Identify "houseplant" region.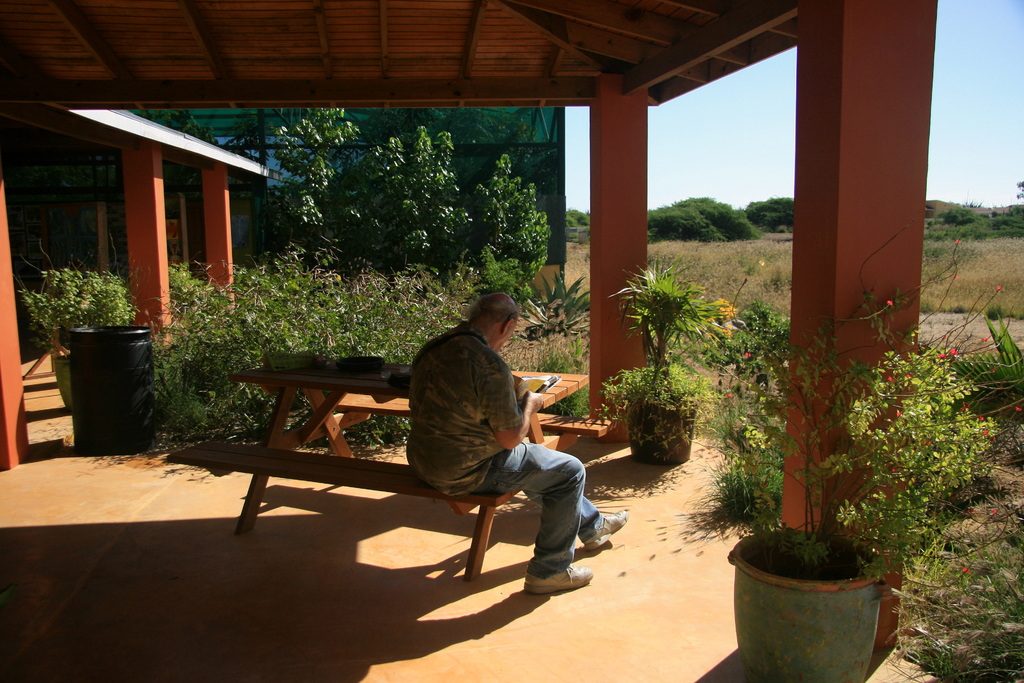
Region: (591, 256, 732, 470).
